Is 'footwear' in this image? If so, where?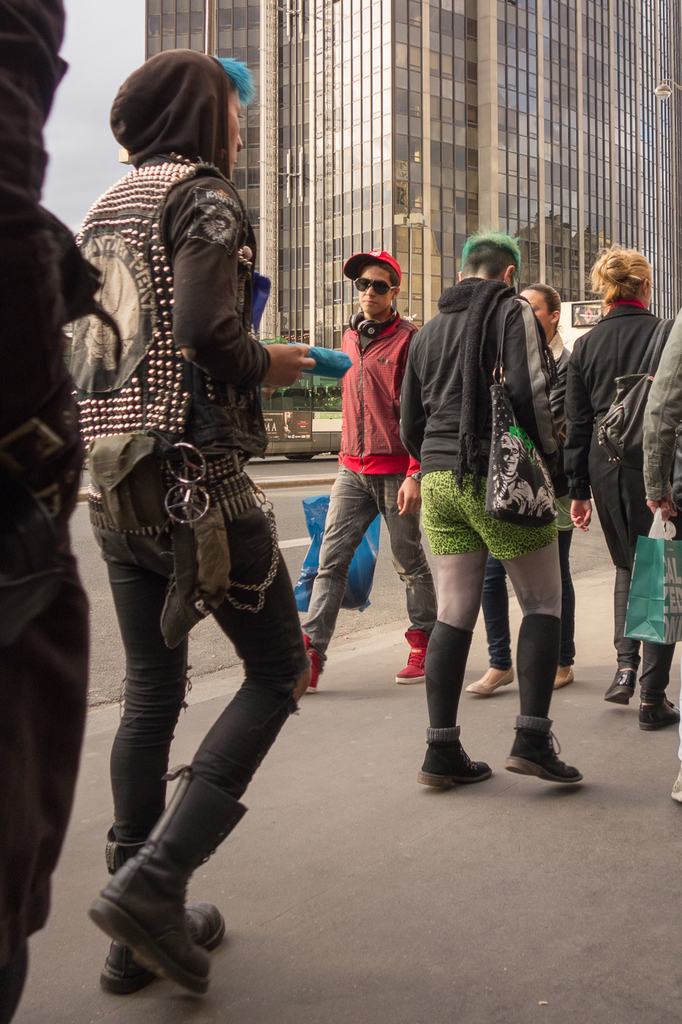
Yes, at Rect(414, 730, 493, 793).
